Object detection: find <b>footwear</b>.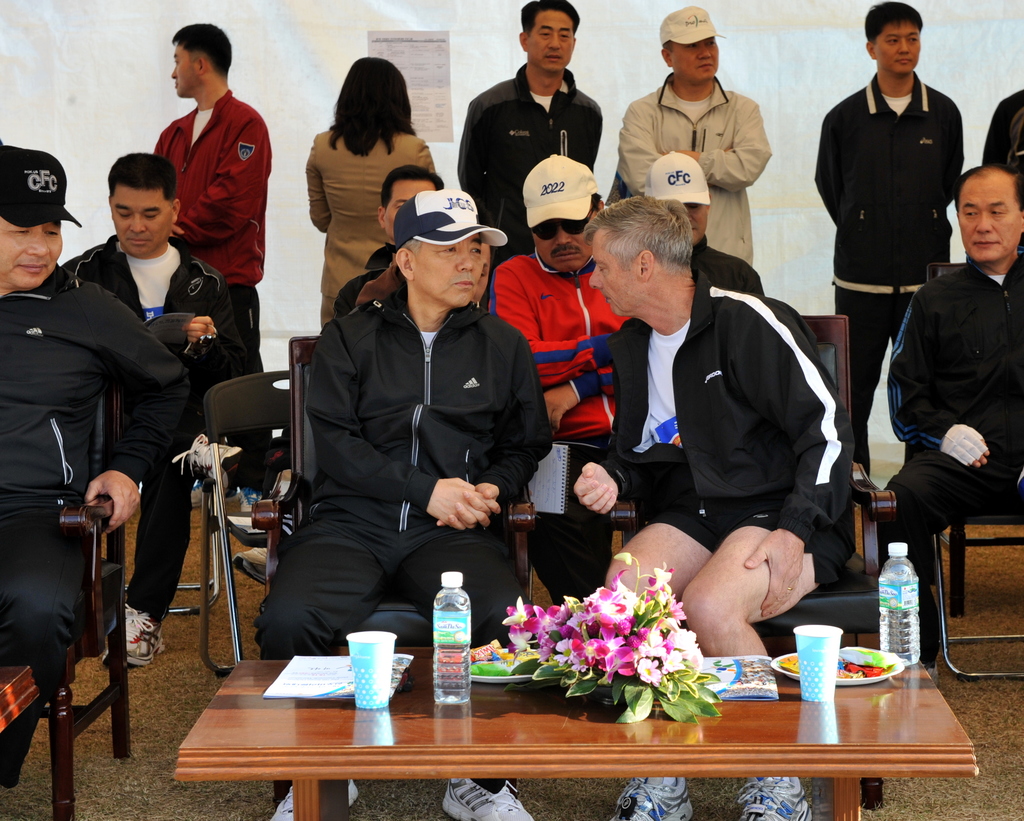
bbox=(609, 771, 695, 820).
